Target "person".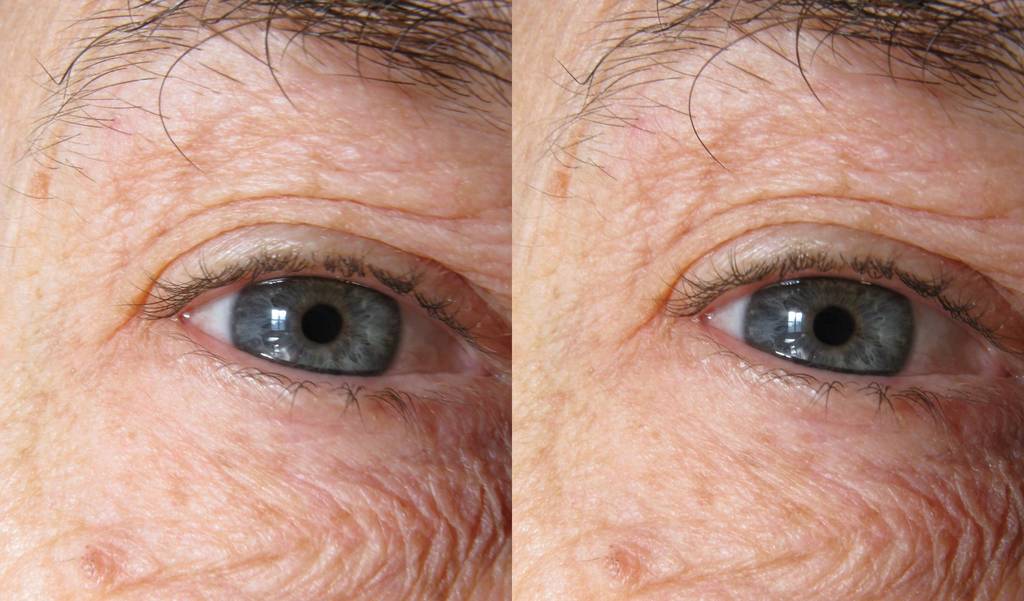
Target region: <bbox>0, 1, 516, 600</bbox>.
